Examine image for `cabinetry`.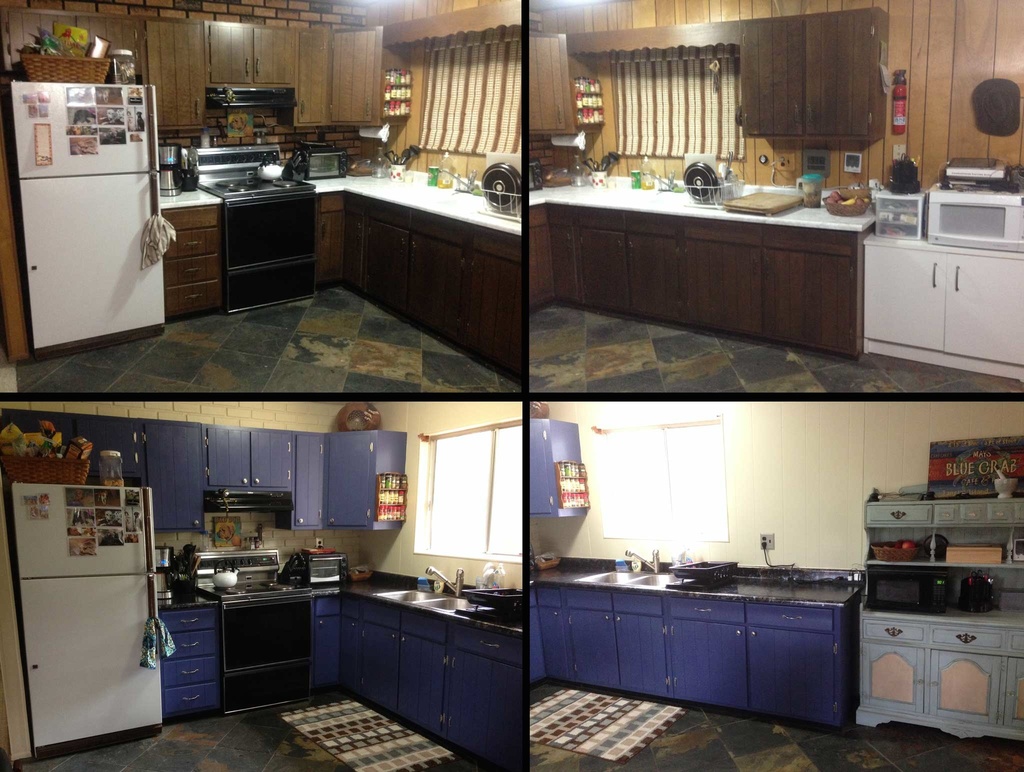
Examination result: x1=524 y1=423 x2=567 y2=527.
